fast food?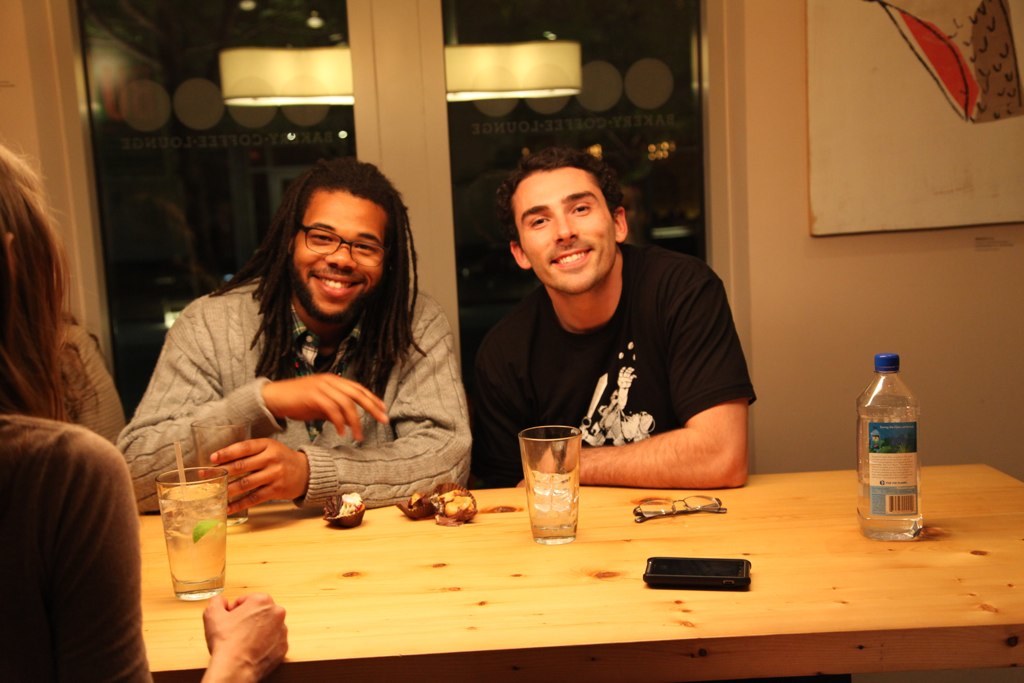
396/484/476/526
